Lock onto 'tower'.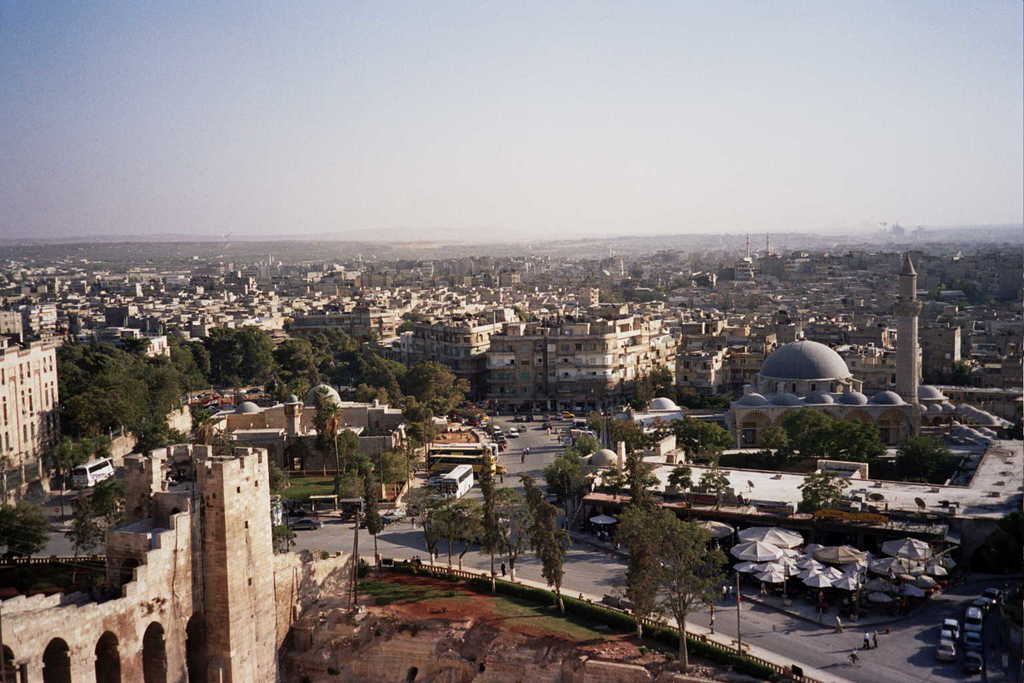
Locked: [left=97, top=438, right=280, bottom=682].
